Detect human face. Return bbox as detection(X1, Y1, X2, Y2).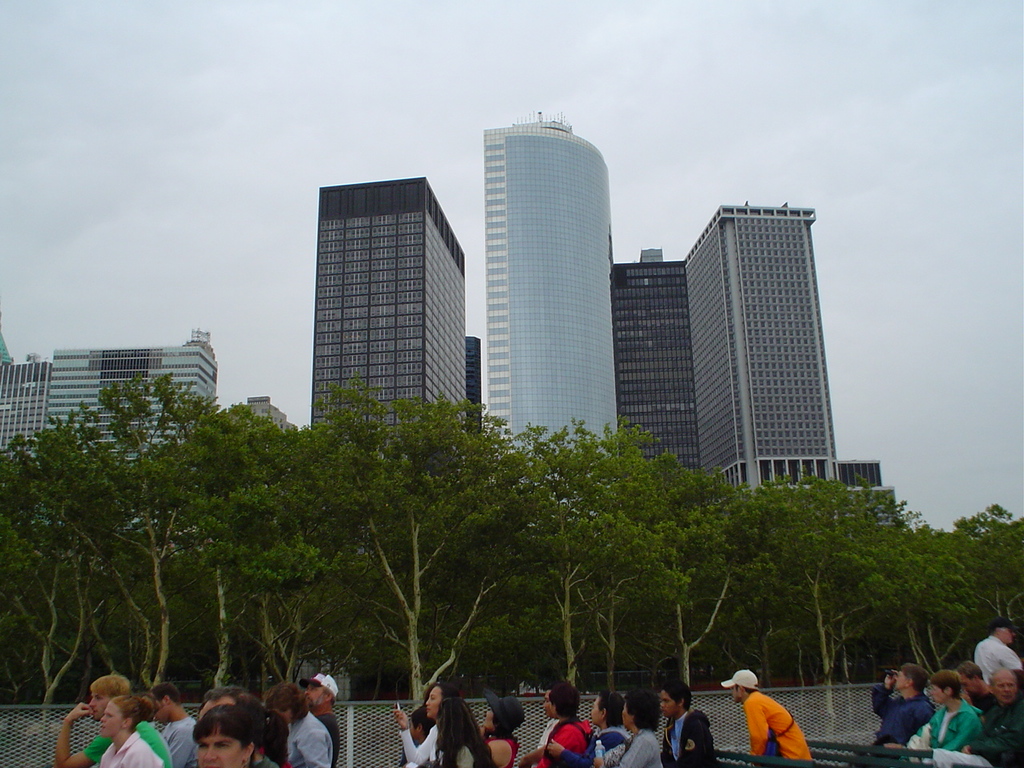
detection(89, 683, 106, 722).
